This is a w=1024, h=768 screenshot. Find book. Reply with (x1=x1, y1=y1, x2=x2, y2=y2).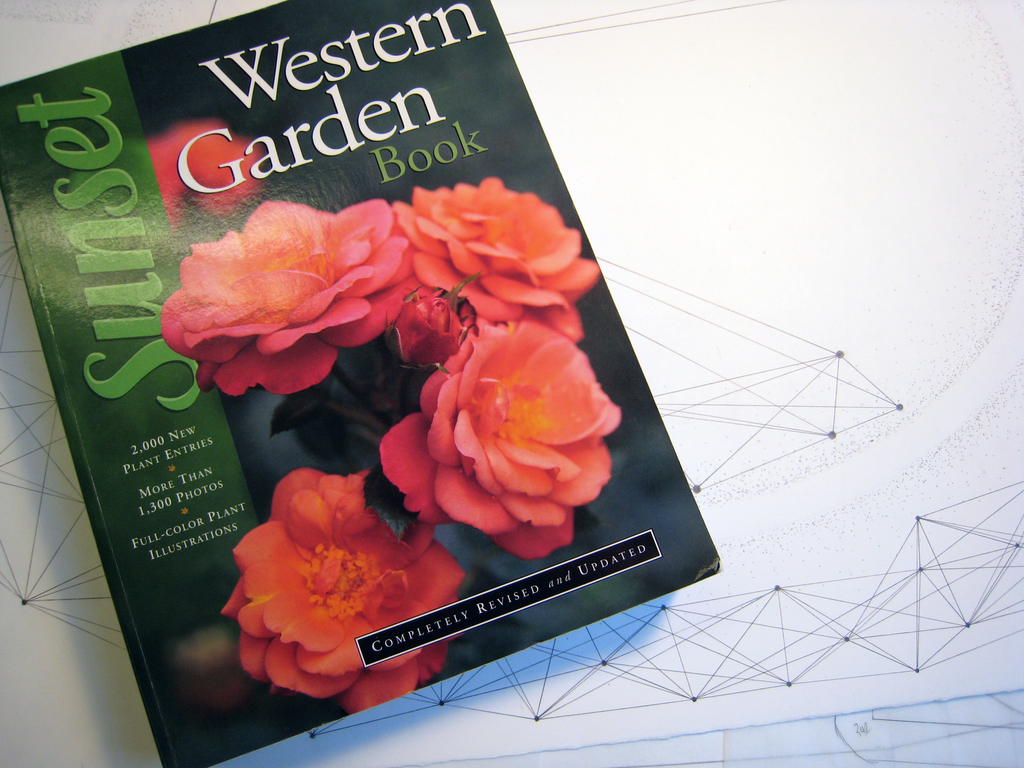
(x1=0, y1=0, x2=723, y2=767).
